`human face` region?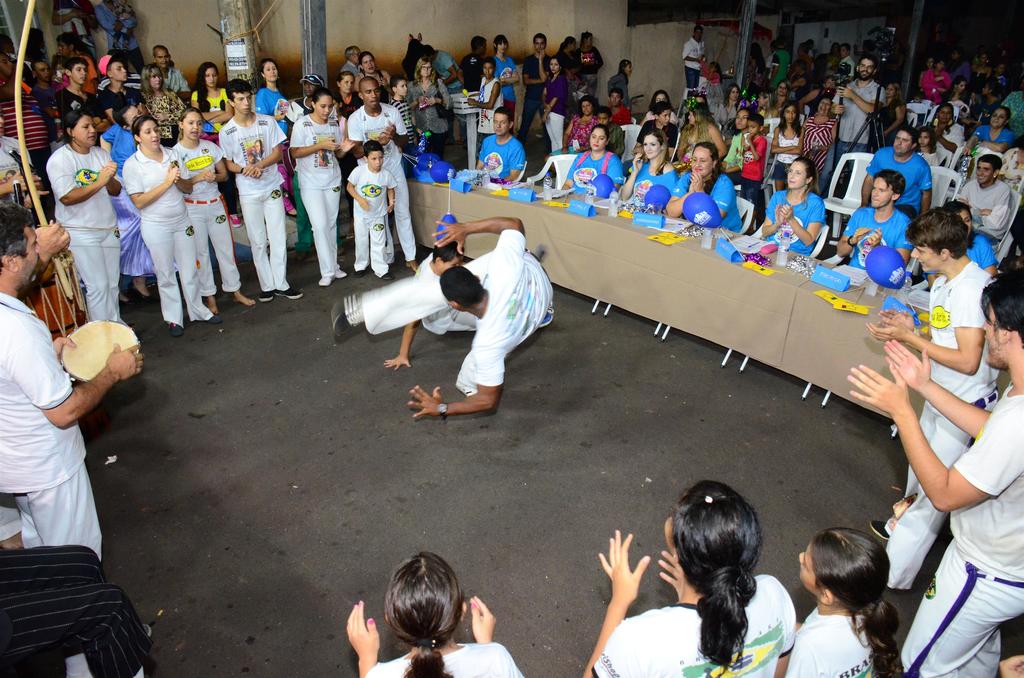
[608, 92, 620, 105]
